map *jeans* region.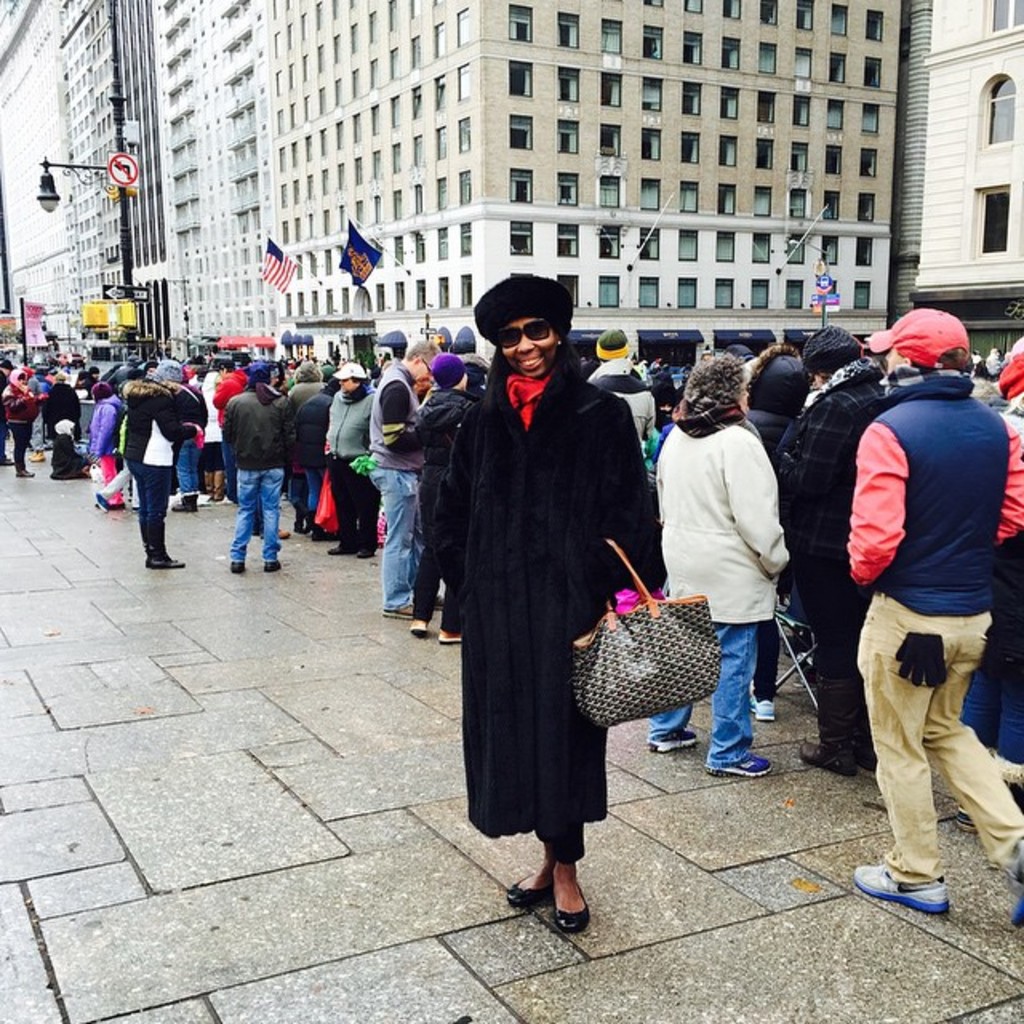
Mapped to <box>230,464,283,566</box>.
